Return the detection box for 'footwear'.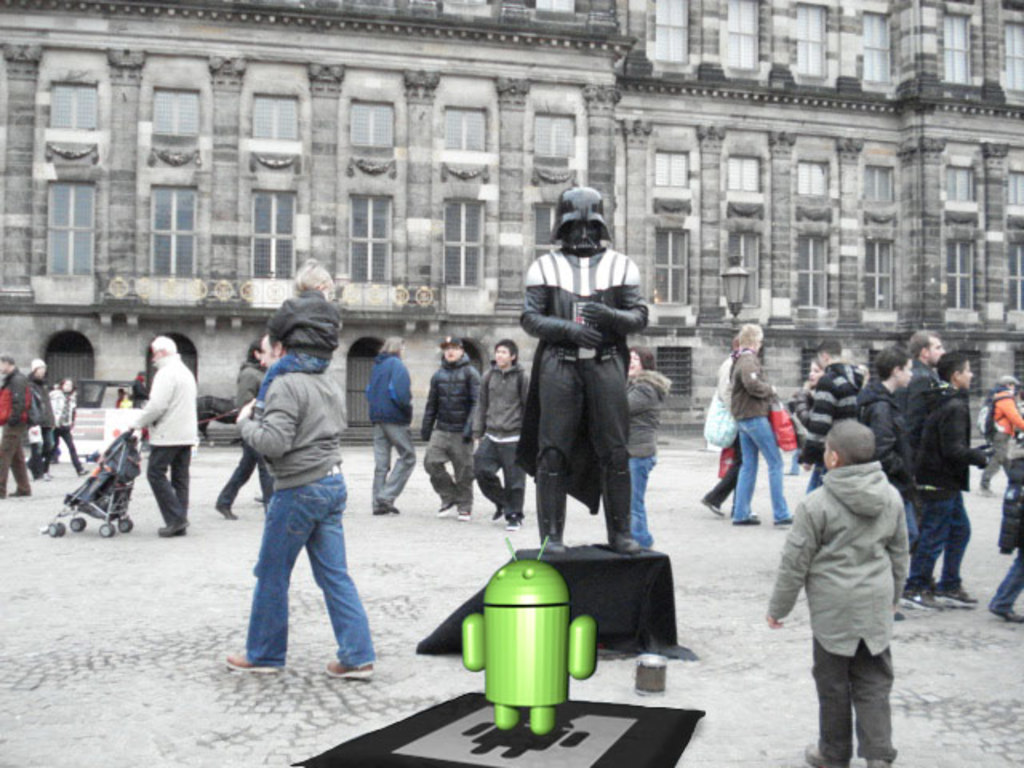
detection(774, 512, 794, 528).
